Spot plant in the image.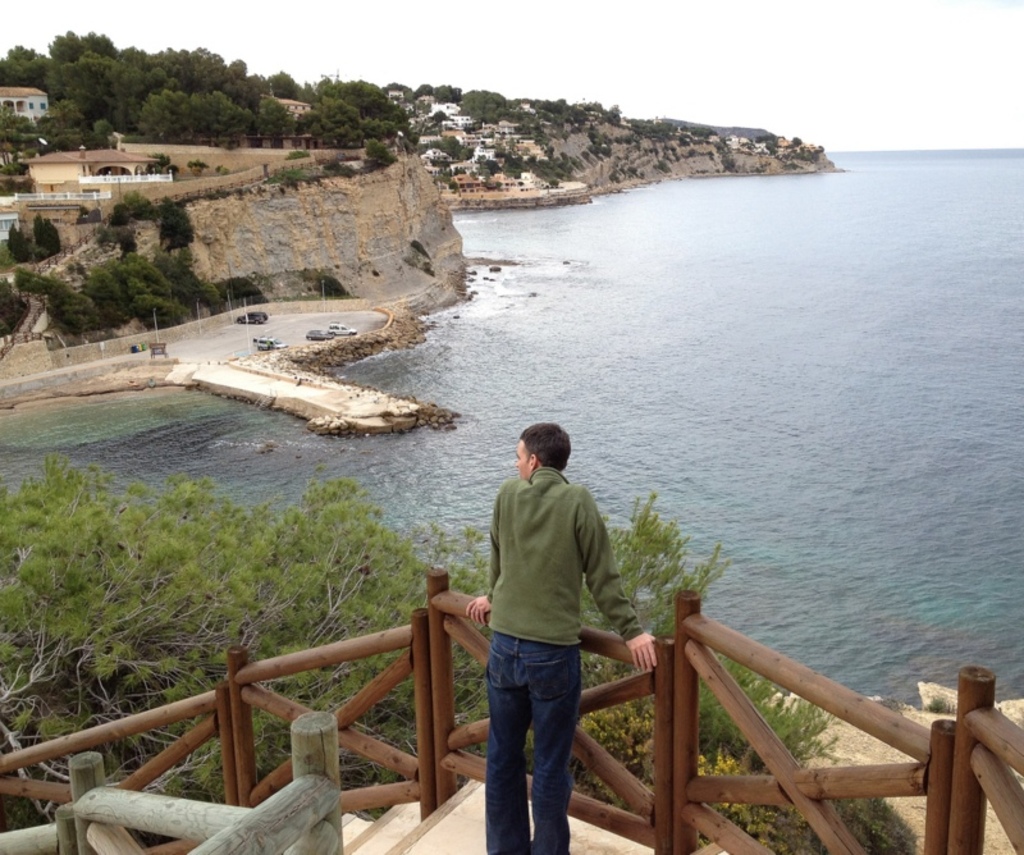
plant found at (17,251,74,310).
